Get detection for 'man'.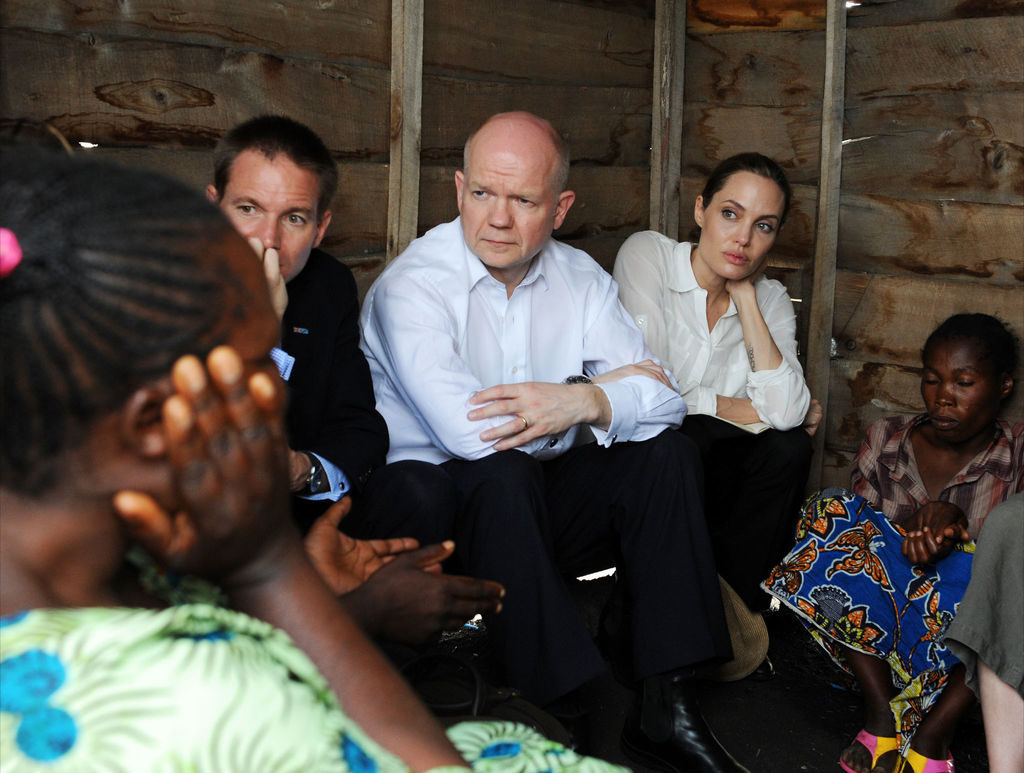
Detection: [left=202, top=110, right=439, bottom=538].
